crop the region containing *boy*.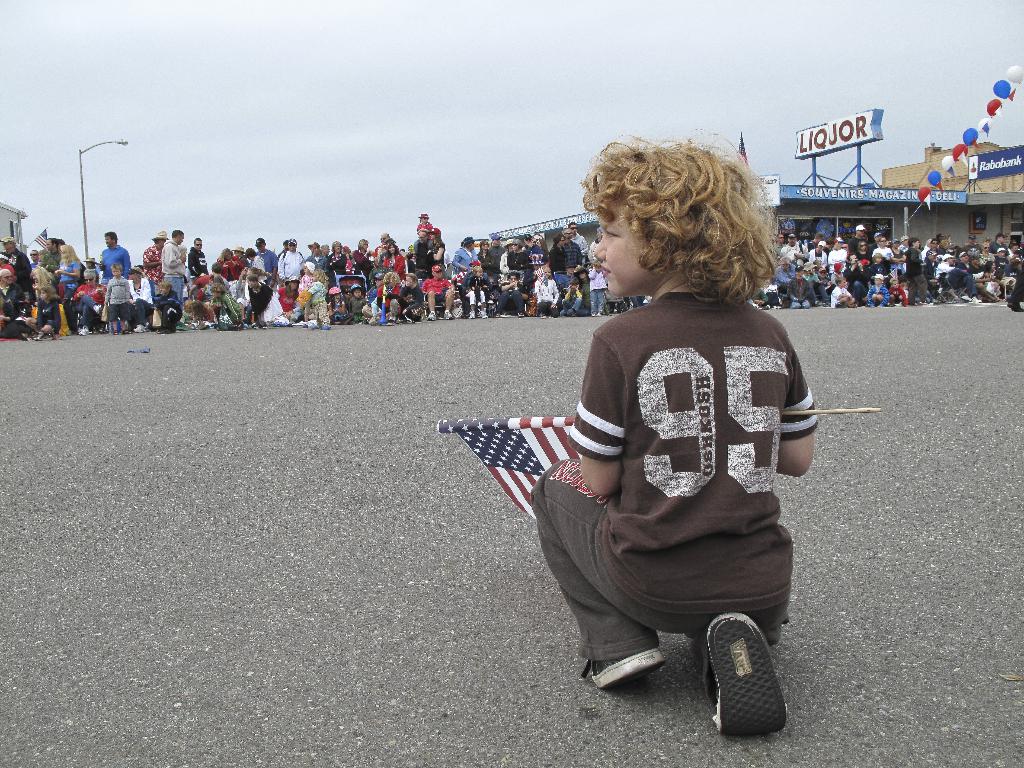
Crop region: [588, 262, 607, 316].
